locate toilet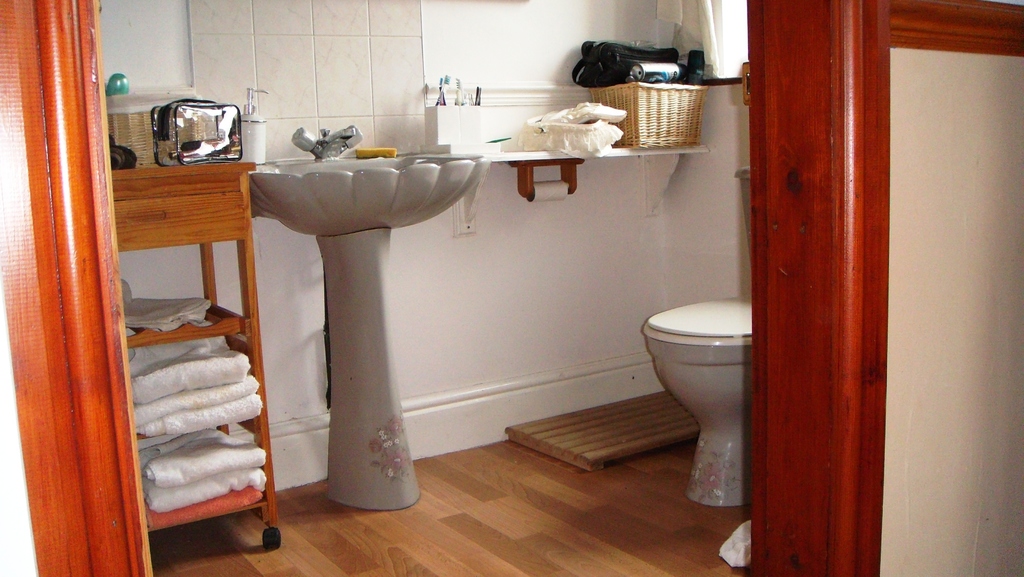
{"x1": 634, "y1": 258, "x2": 762, "y2": 500}
